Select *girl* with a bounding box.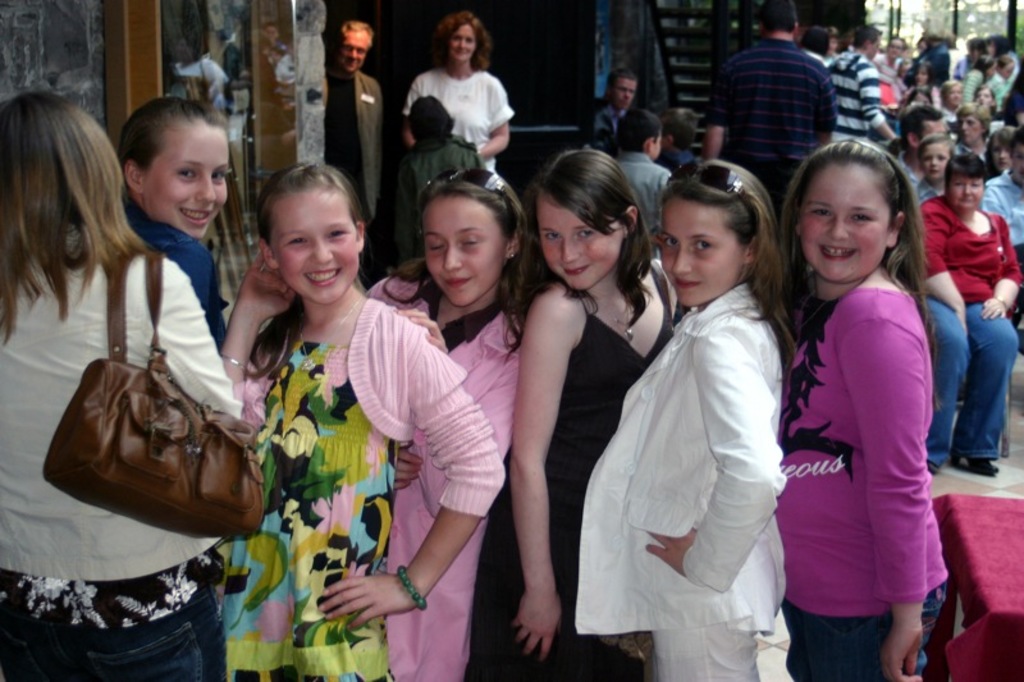
(left=0, top=96, right=259, bottom=681).
